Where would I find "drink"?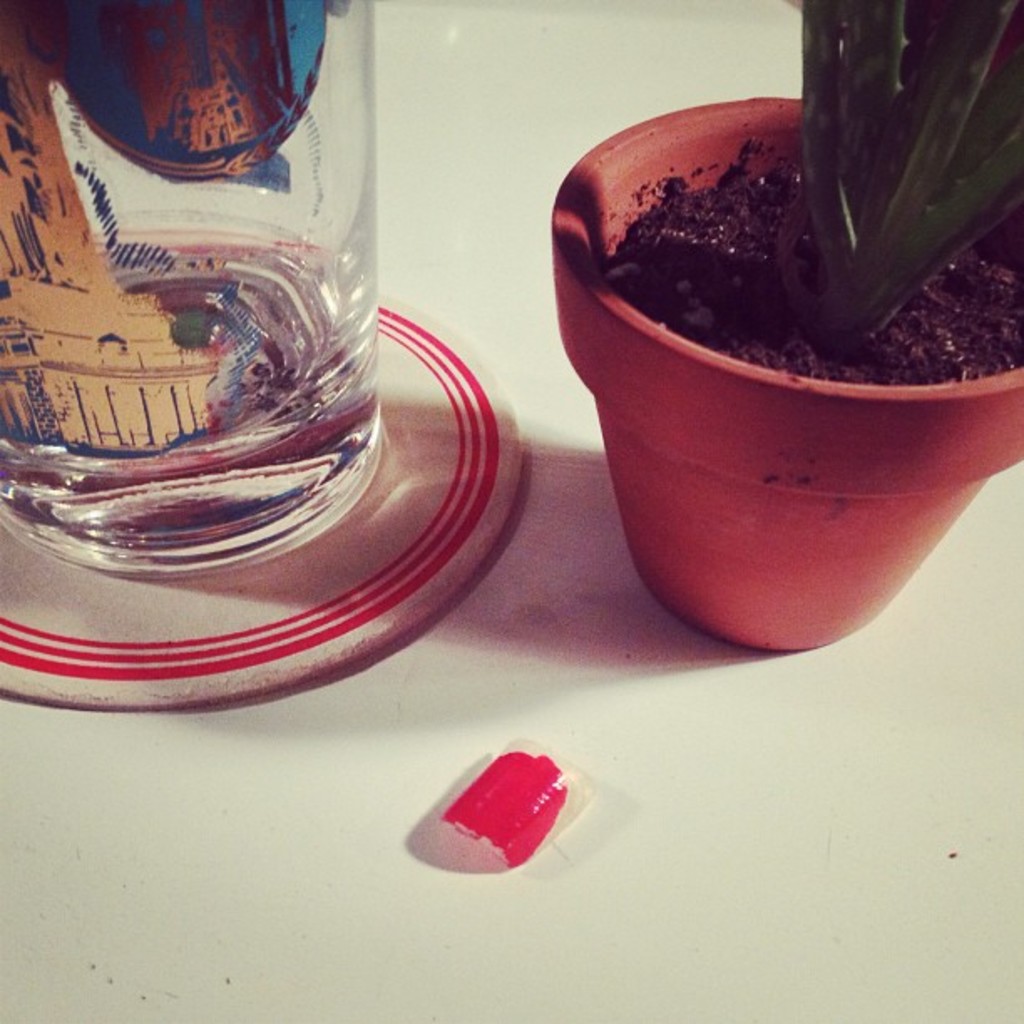
At Rect(0, 256, 381, 557).
